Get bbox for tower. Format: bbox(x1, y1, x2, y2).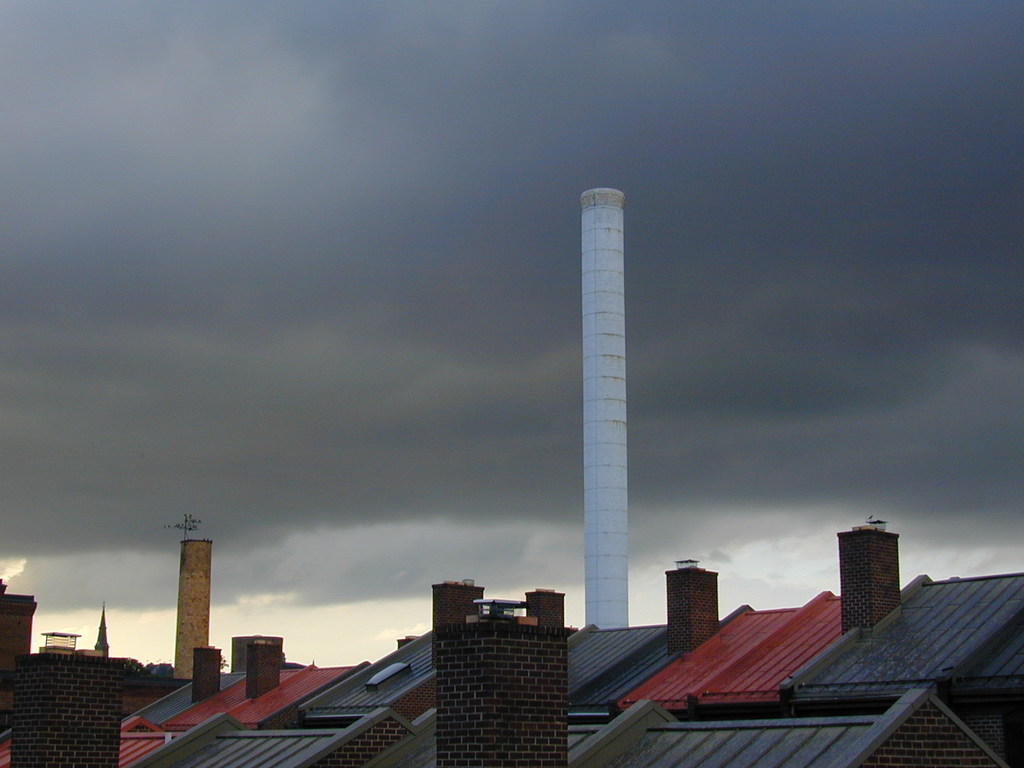
bbox(243, 643, 291, 704).
